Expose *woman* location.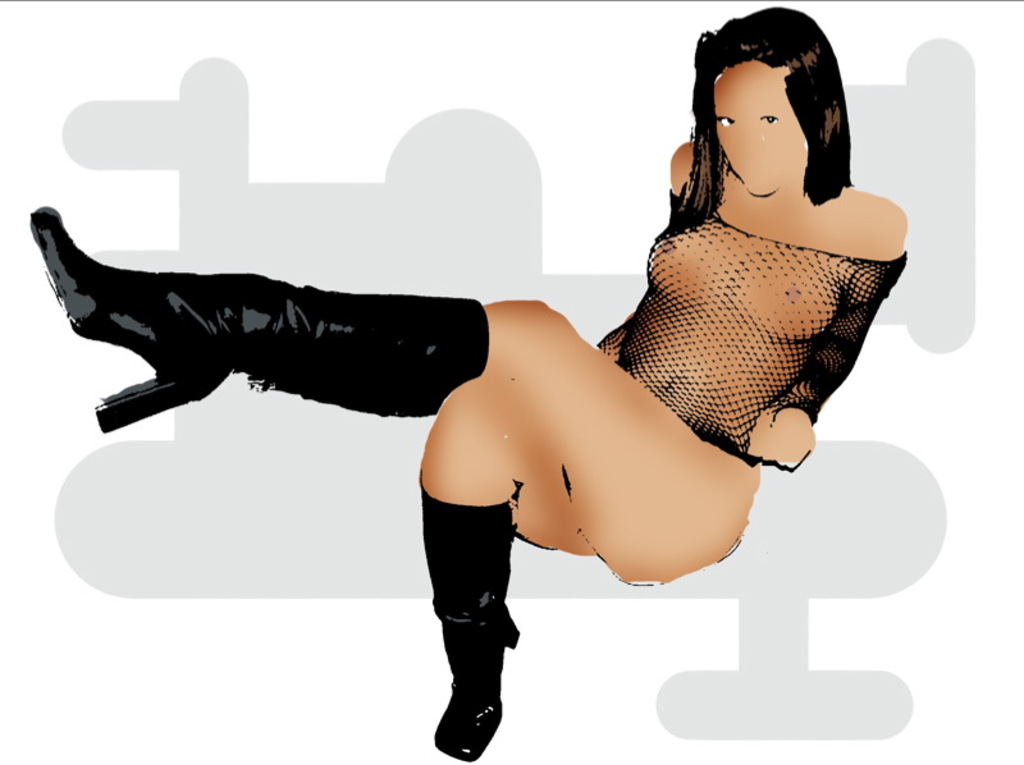
Exposed at [left=29, top=1, right=918, bottom=760].
